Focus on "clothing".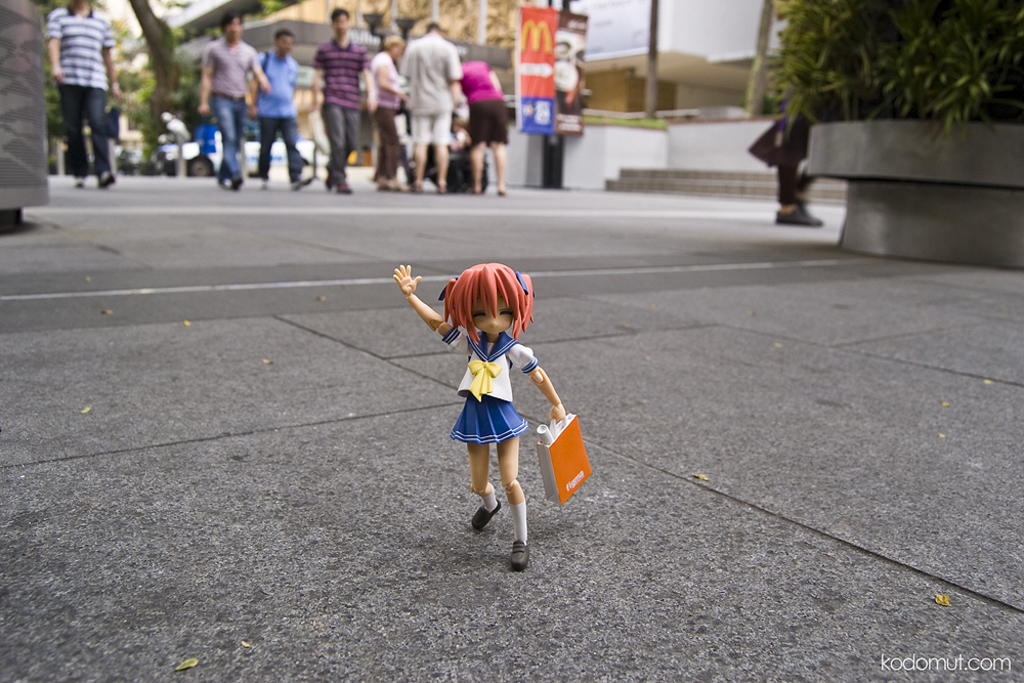
Focused at [307,33,360,180].
